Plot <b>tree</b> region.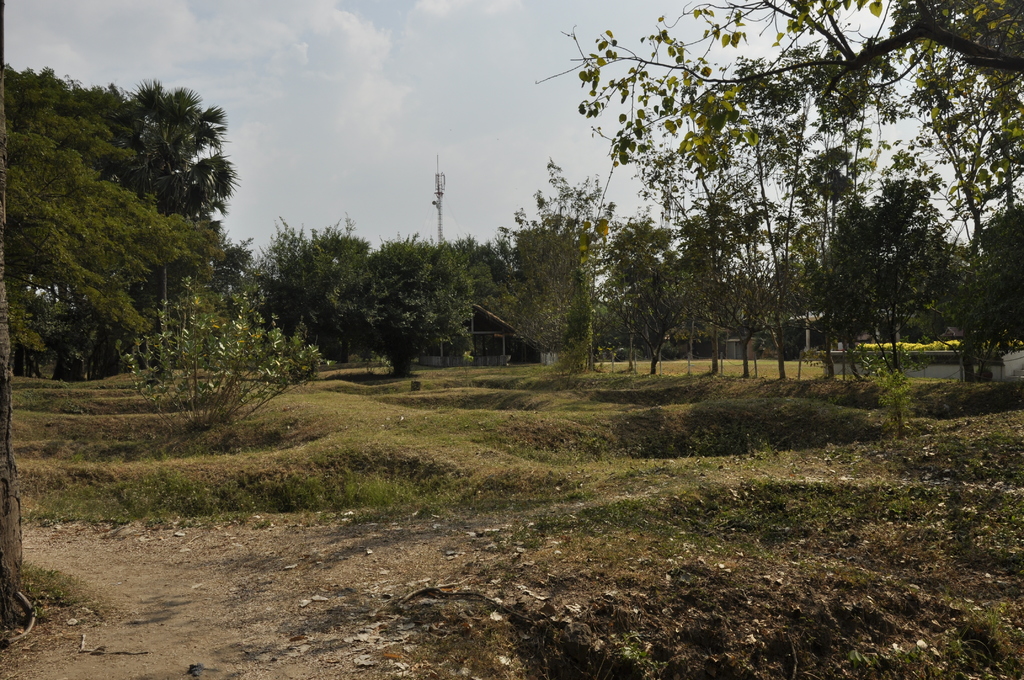
Plotted at Rect(532, 0, 1023, 223).
